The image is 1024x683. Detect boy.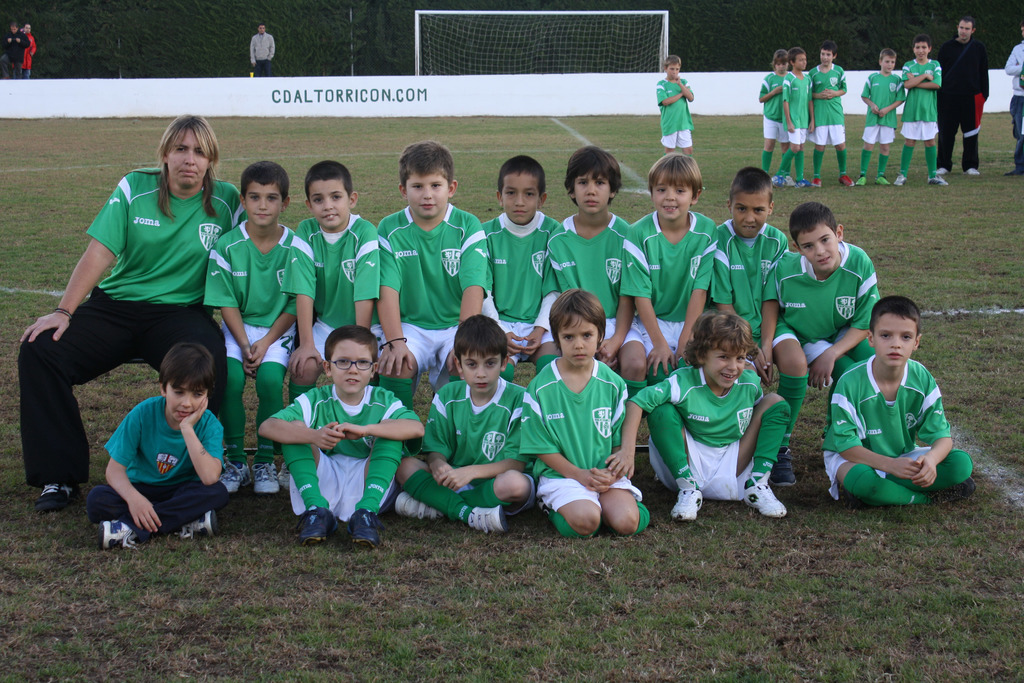
Detection: {"left": 609, "top": 308, "right": 795, "bottom": 519}.
